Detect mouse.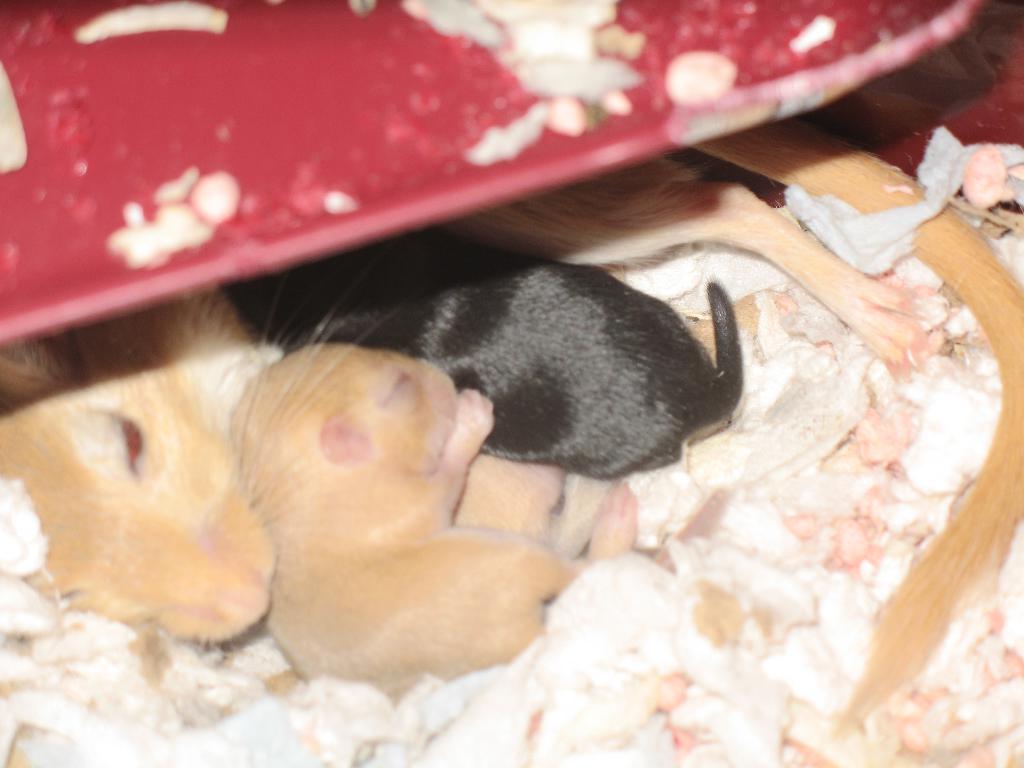
Detected at select_region(230, 345, 633, 691).
